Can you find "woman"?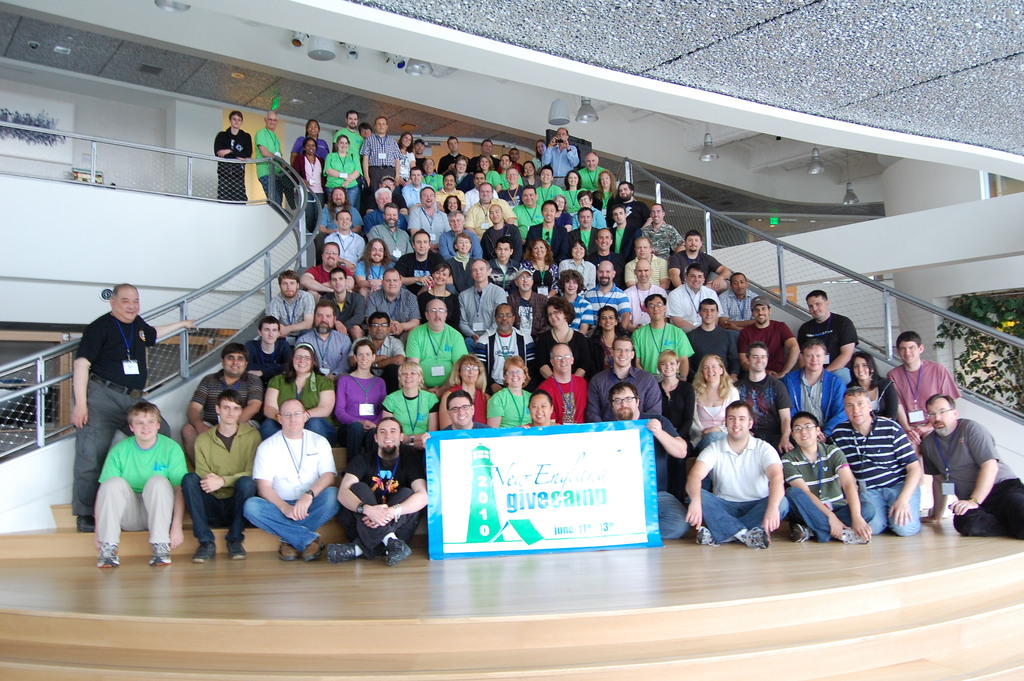
Yes, bounding box: bbox=(522, 239, 555, 298).
